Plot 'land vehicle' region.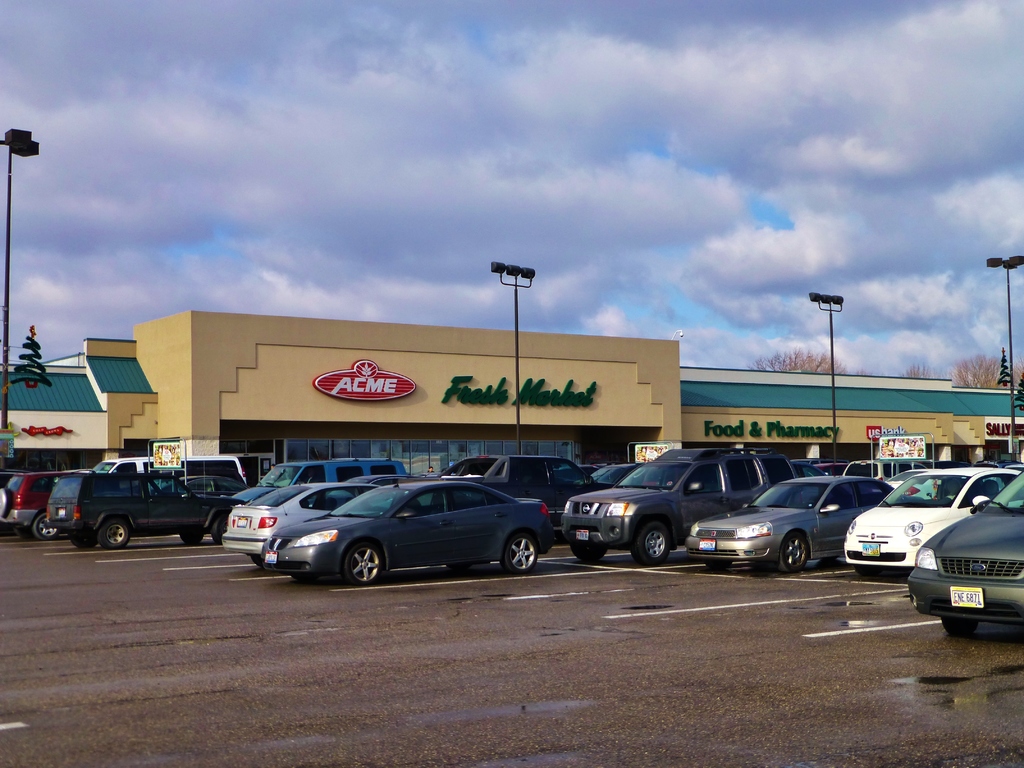
Plotted at box(554, 464, 600, 485).
